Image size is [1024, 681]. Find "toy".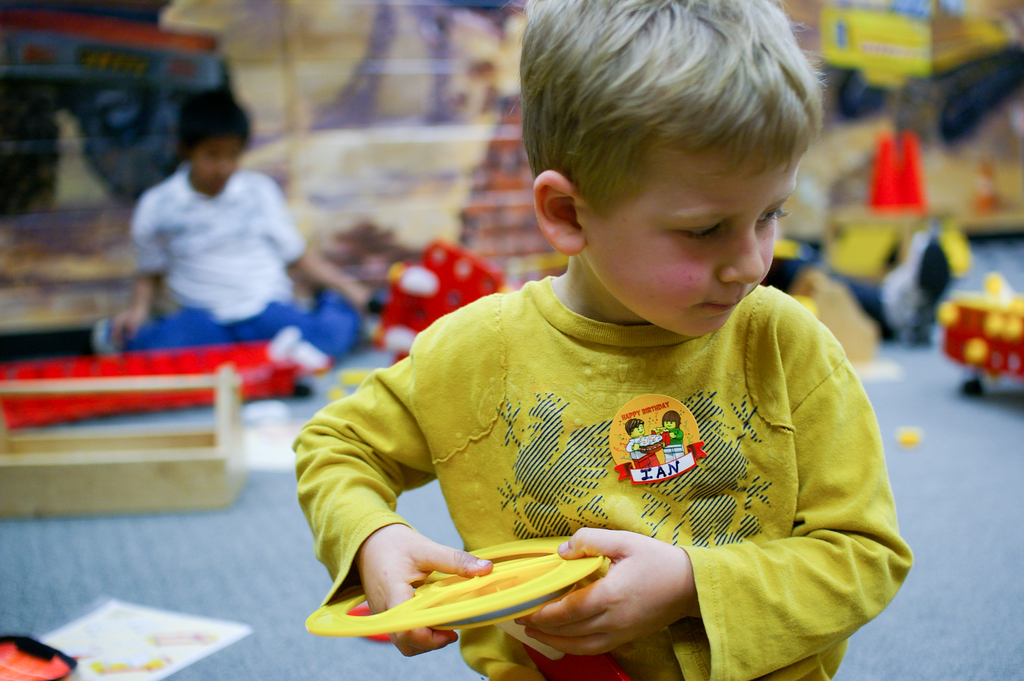
x1=932, y1=272, x2=1023, y2=400.
